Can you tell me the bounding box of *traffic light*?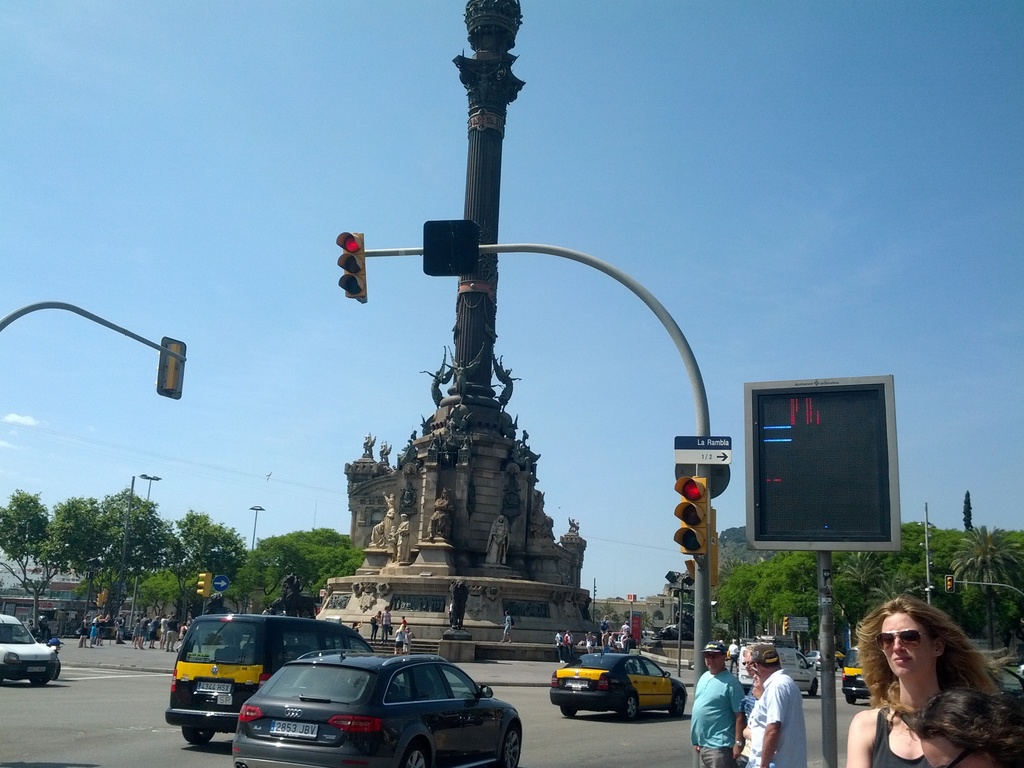
(945, 576, 956, 593).
